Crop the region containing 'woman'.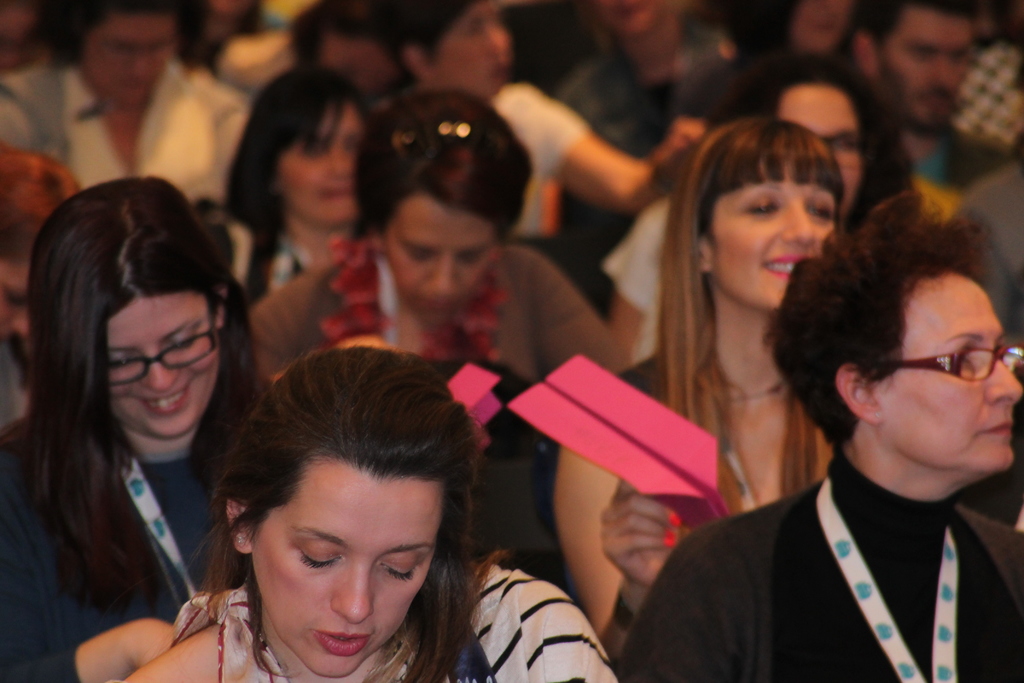
Crop region: <box>0,176,267,682</box>.
